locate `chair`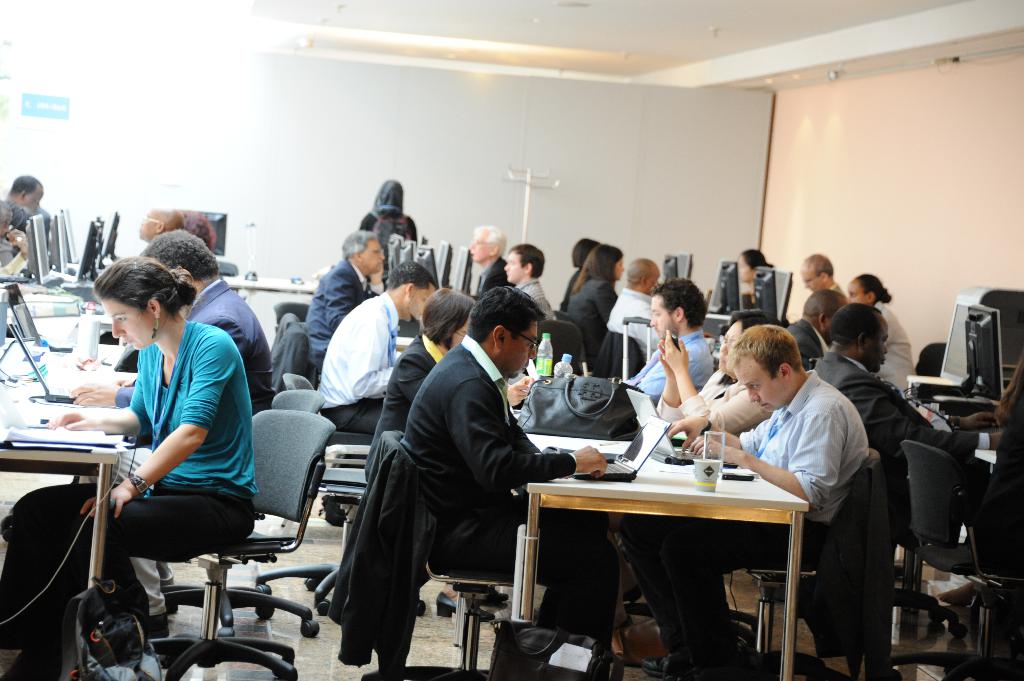
region(269, 300, 311, 349)
